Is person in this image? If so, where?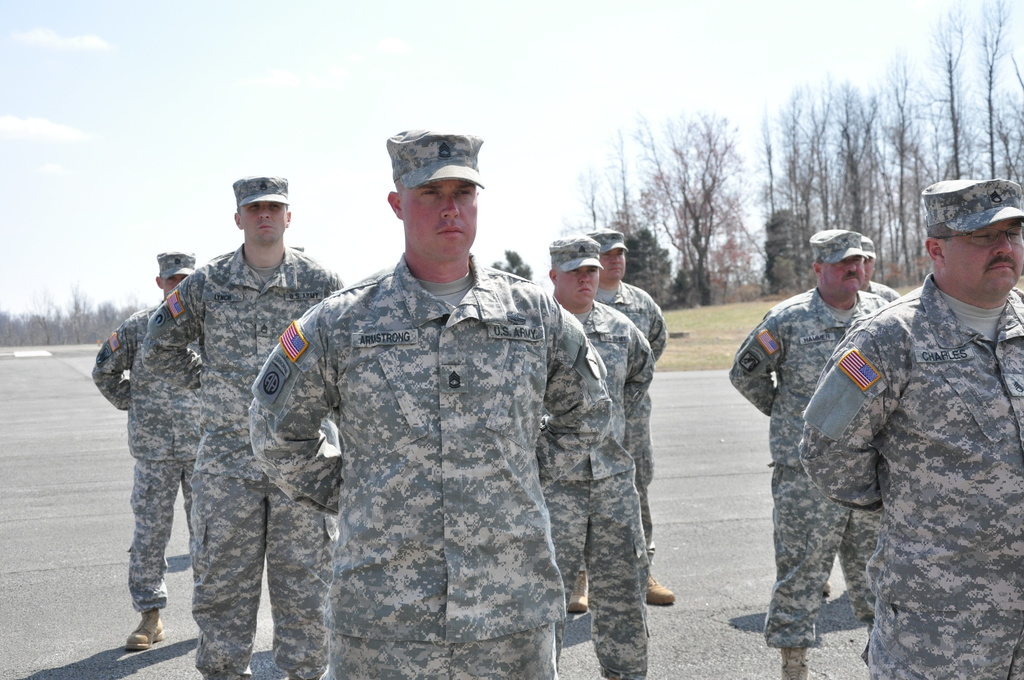
Yes, at bbox=(799, 175, 1023, 679).
